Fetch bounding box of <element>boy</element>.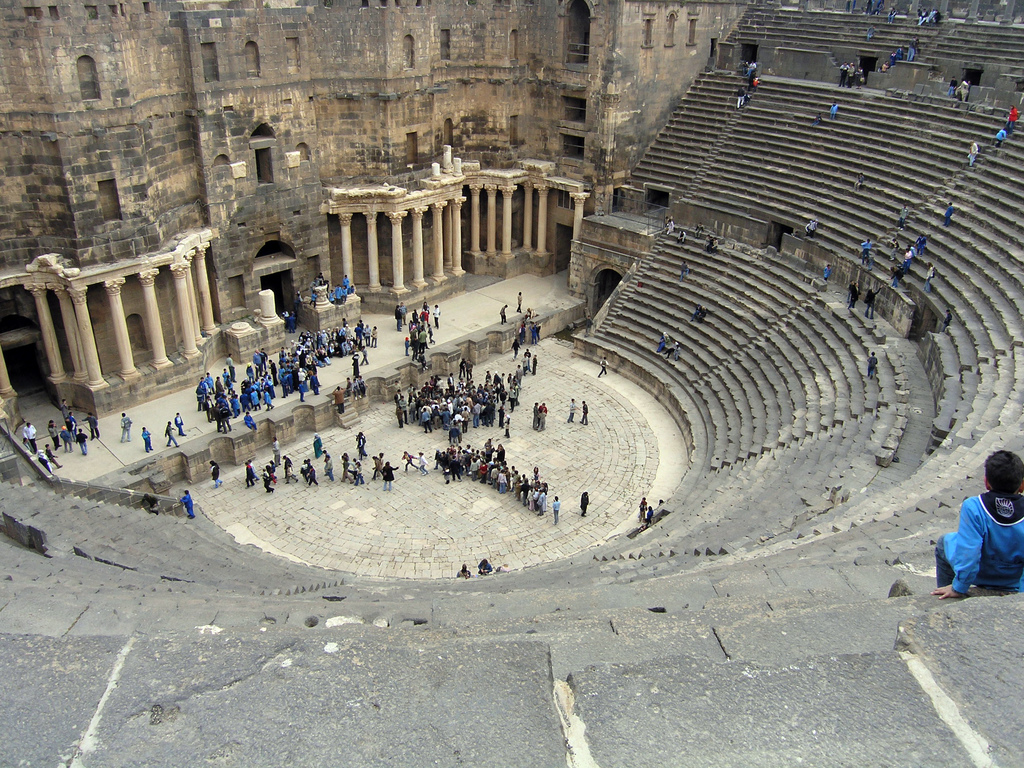
Bbox: left=856, top=173, right=861, bottom=188.
